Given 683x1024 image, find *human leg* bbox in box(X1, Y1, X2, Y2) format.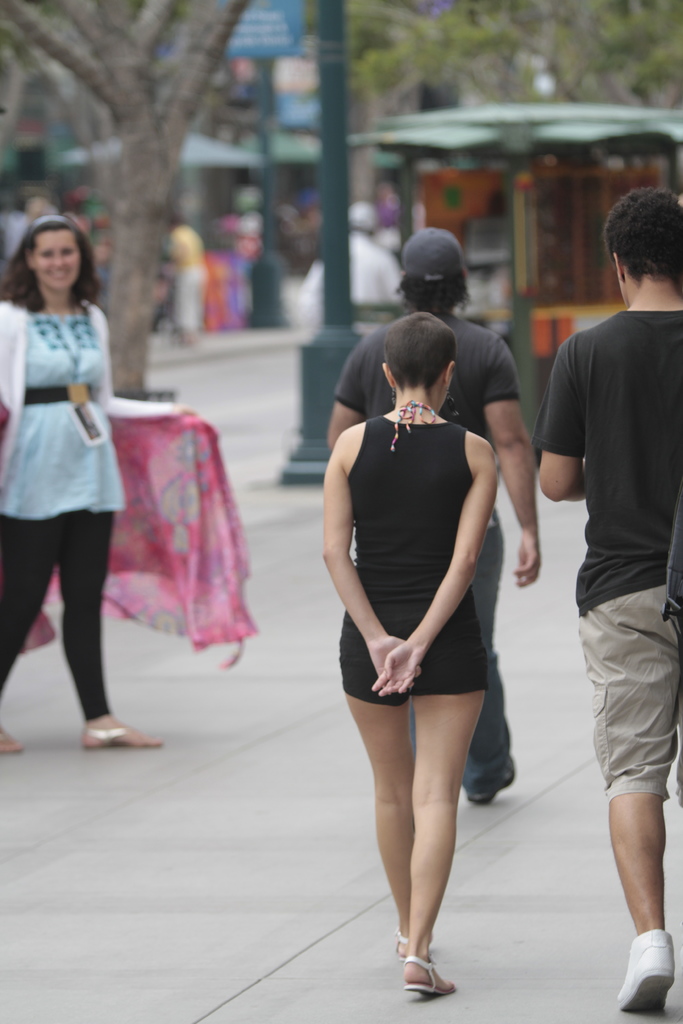
box(459, 524, 516, 801).
